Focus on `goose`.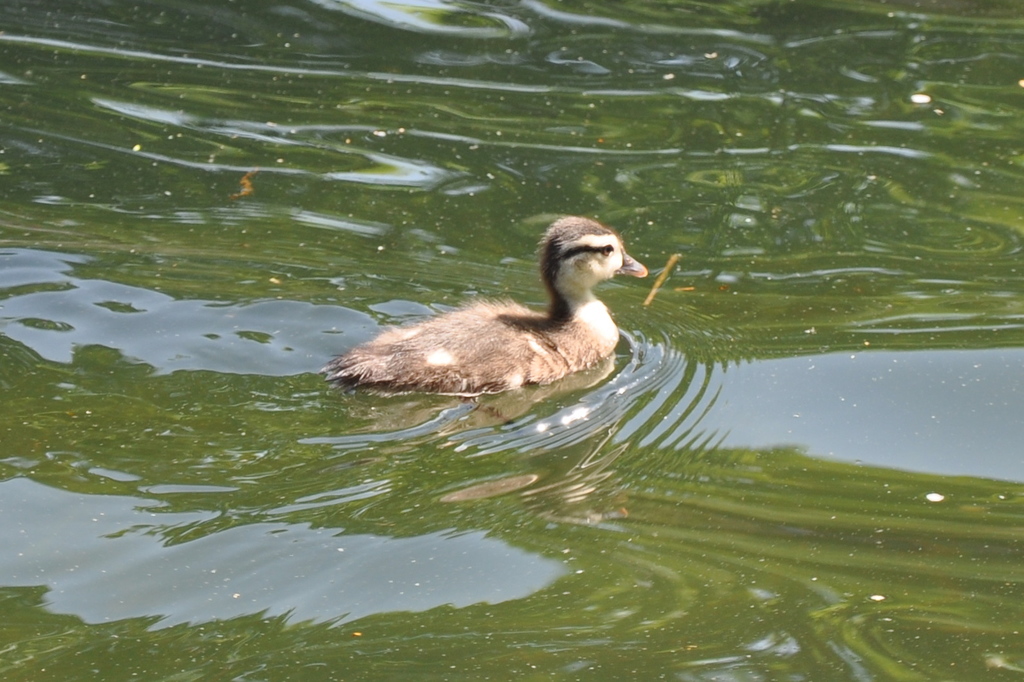
Focused at crop(343, 221, 653, 404).
